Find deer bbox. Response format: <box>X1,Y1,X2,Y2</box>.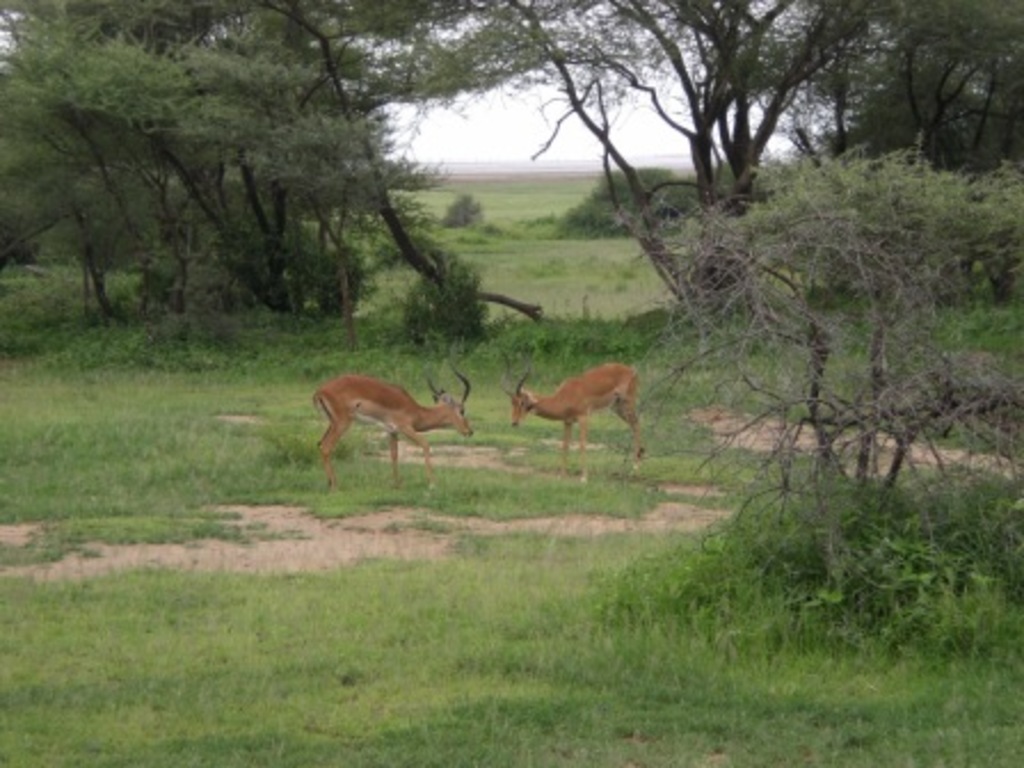
<box>313,366,478,487</box>.
